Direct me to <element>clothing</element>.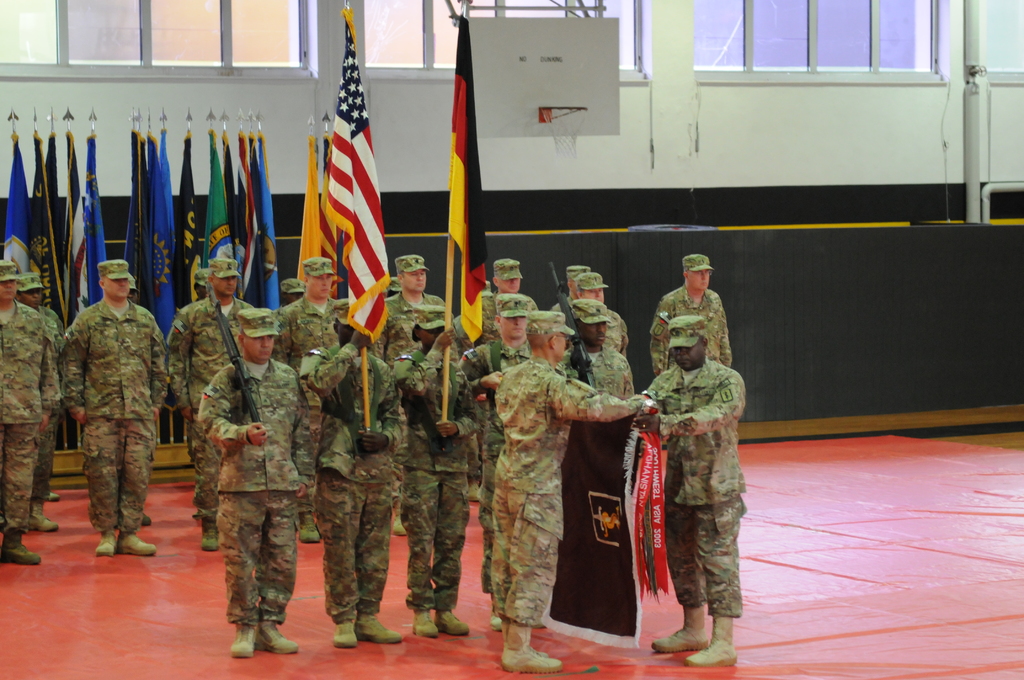
Direction: [left=480, top=291, right=538, bottom=341].
